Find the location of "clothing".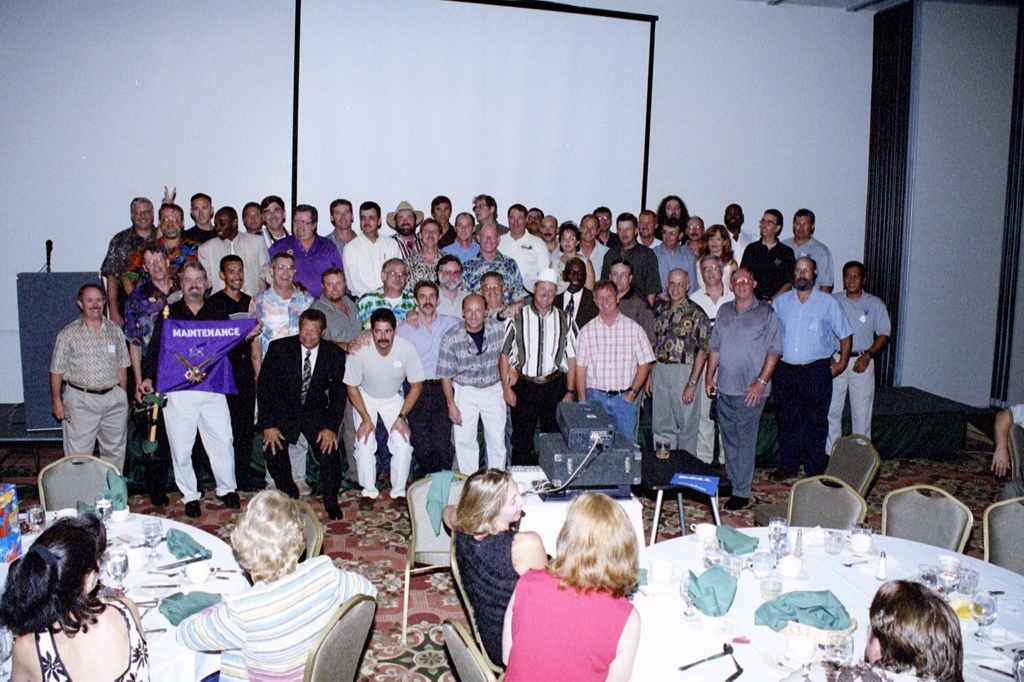
Location: 826 284 898 452.
